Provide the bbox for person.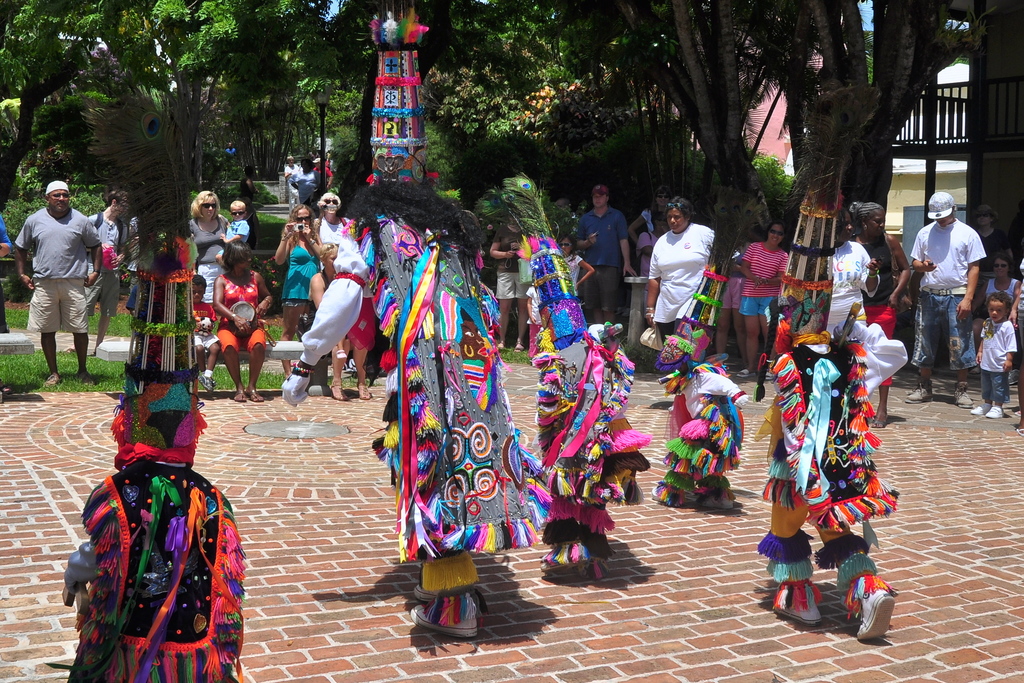
box(310, 181, 349, 283).
